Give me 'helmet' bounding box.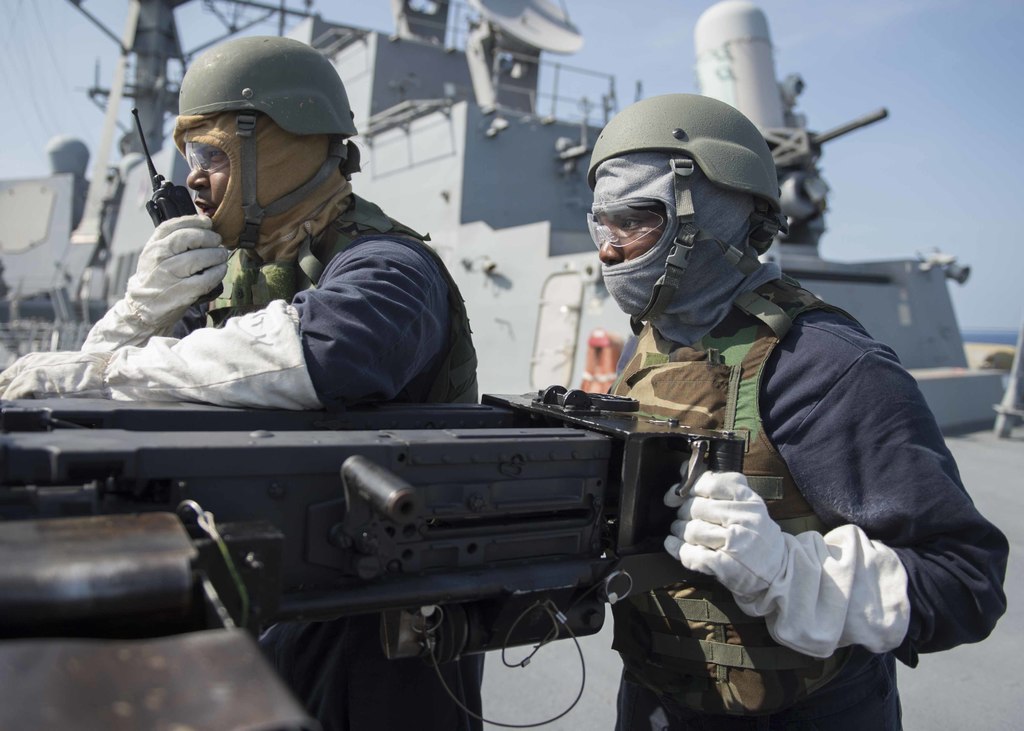
[589, 91, 785, 323].
